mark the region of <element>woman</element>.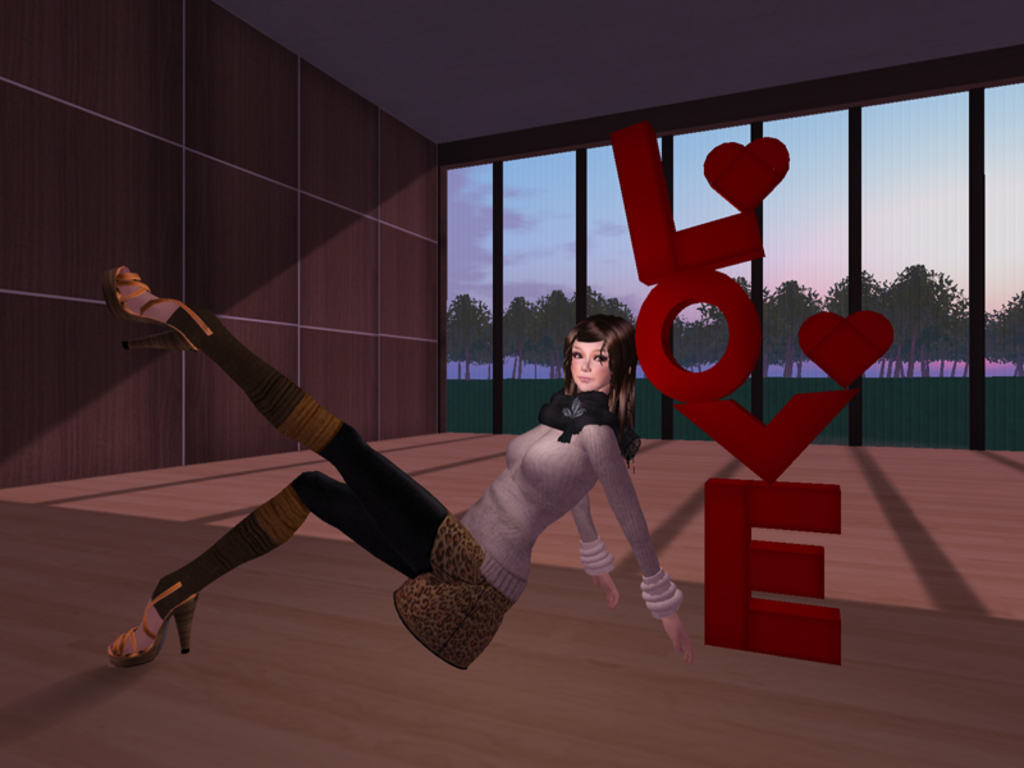
Region: <region>100, 264, 698, 673</region>.
